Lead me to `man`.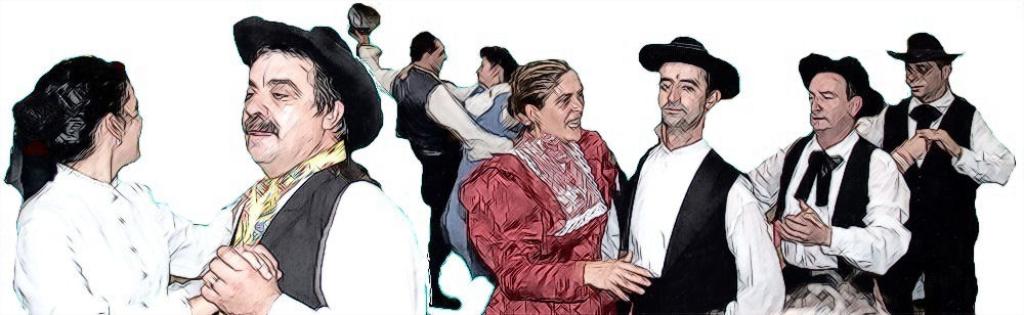
Lead to {"x1": 616, "y1": 33, "x2": 777, "y2": 314}.
